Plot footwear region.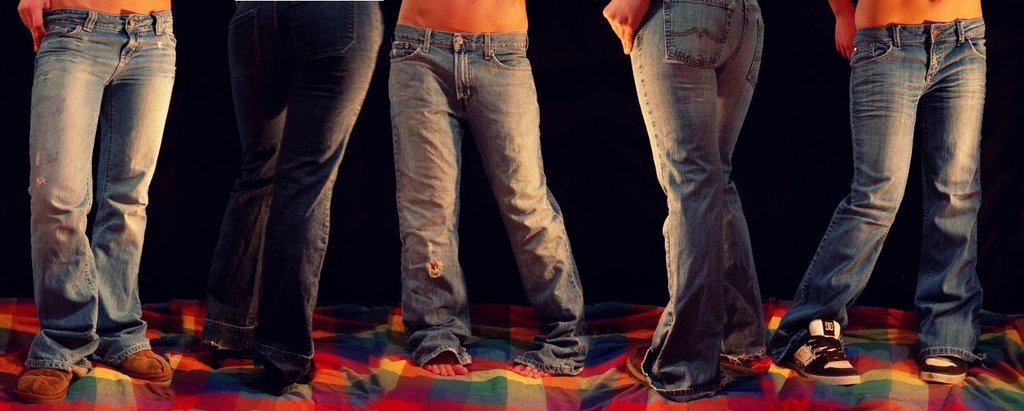
Plotted at bbox(15, 367, 71, 396).
